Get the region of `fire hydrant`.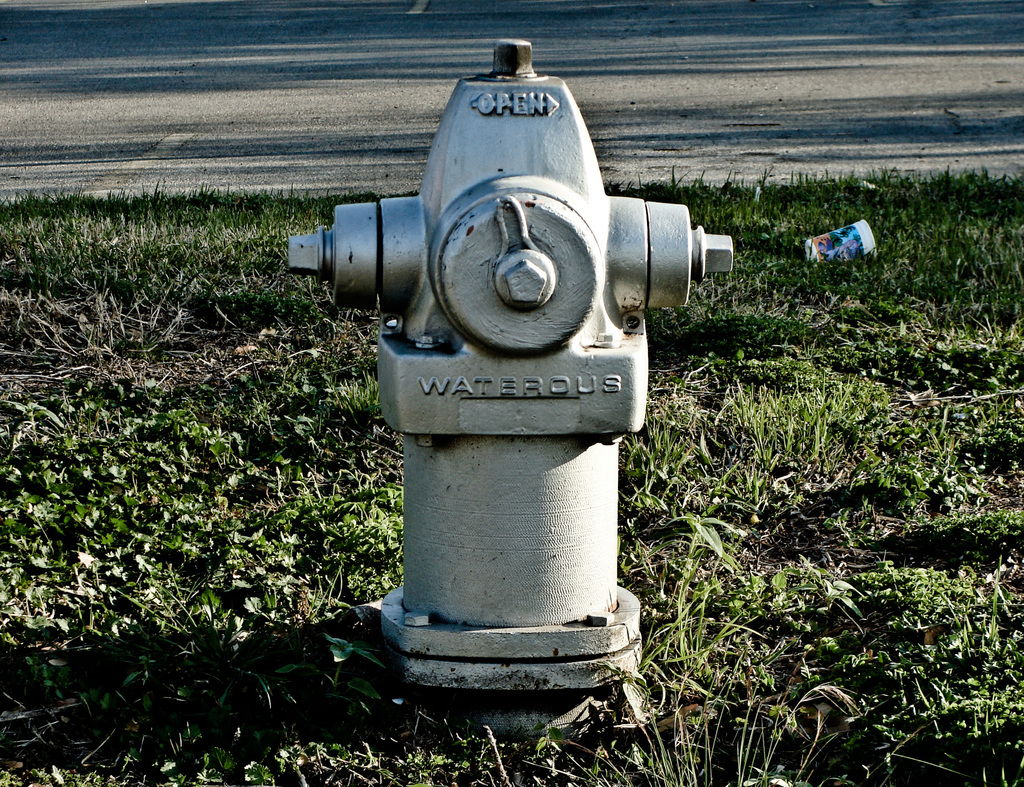
[left=289, top=35, right=734, bottom=729].
